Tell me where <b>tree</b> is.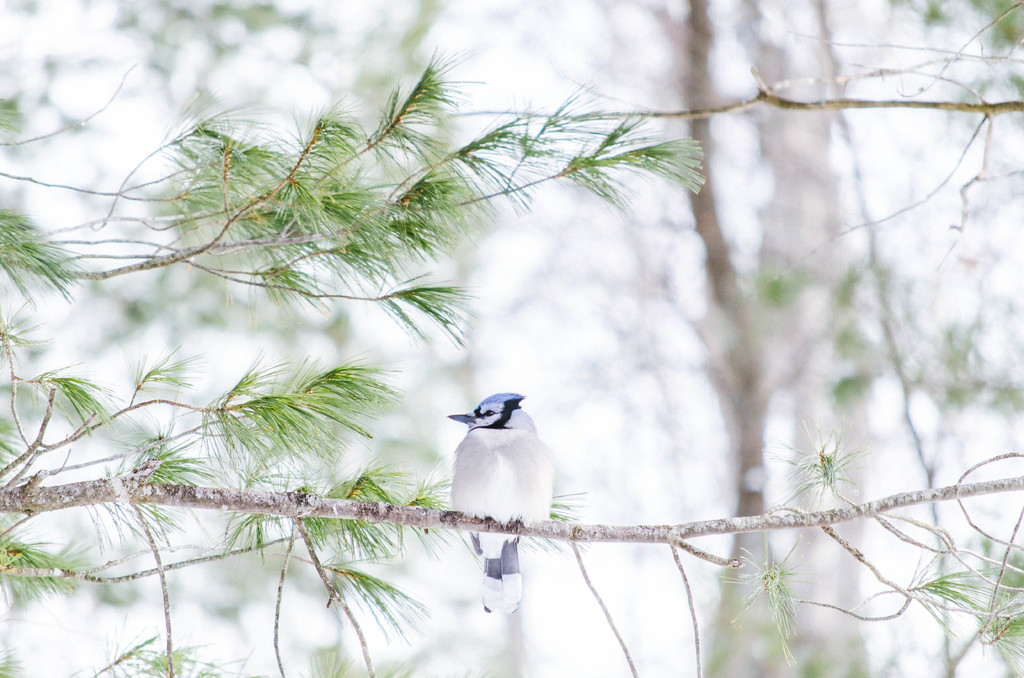
<b>tree</b> is at detection(0, 0, 1023, 677).
